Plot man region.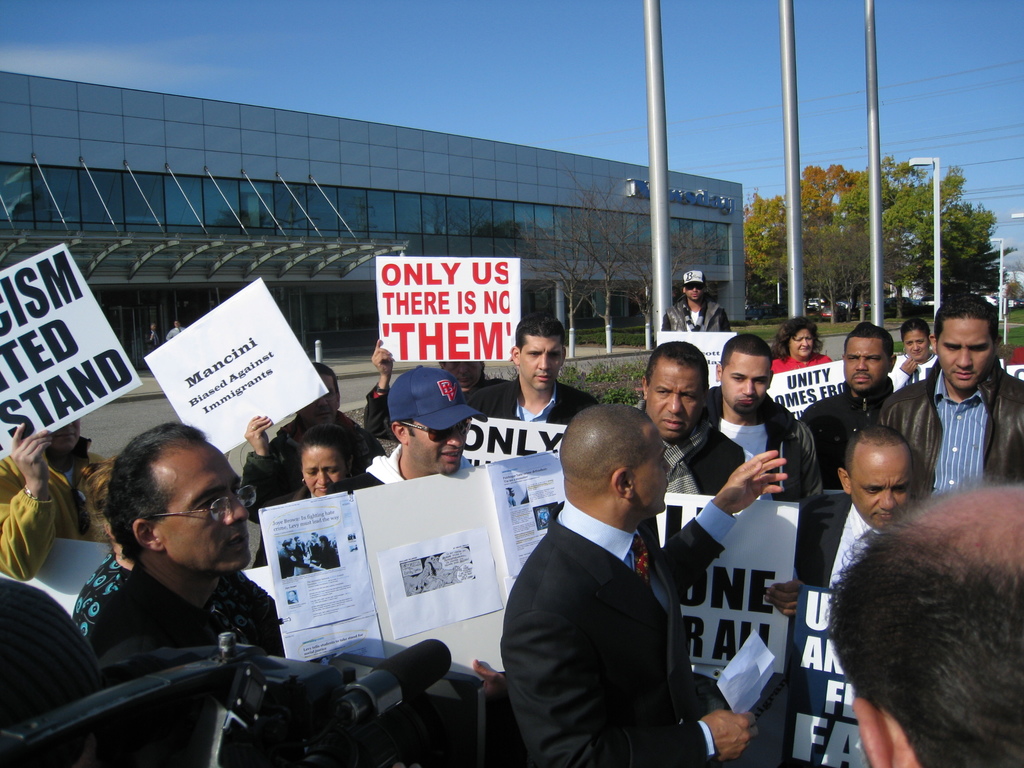
Plotted at pyautogui.locateOnScreen(636, 338, 749, 495).
